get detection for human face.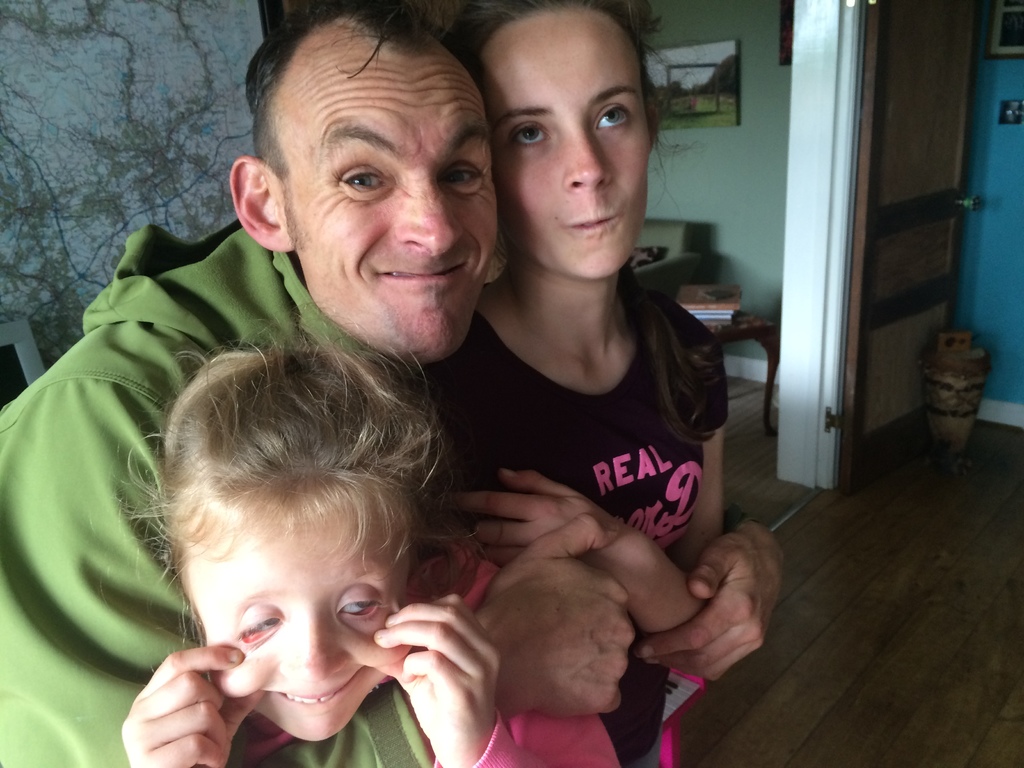
Detection: (284, 50, 495, 362).
